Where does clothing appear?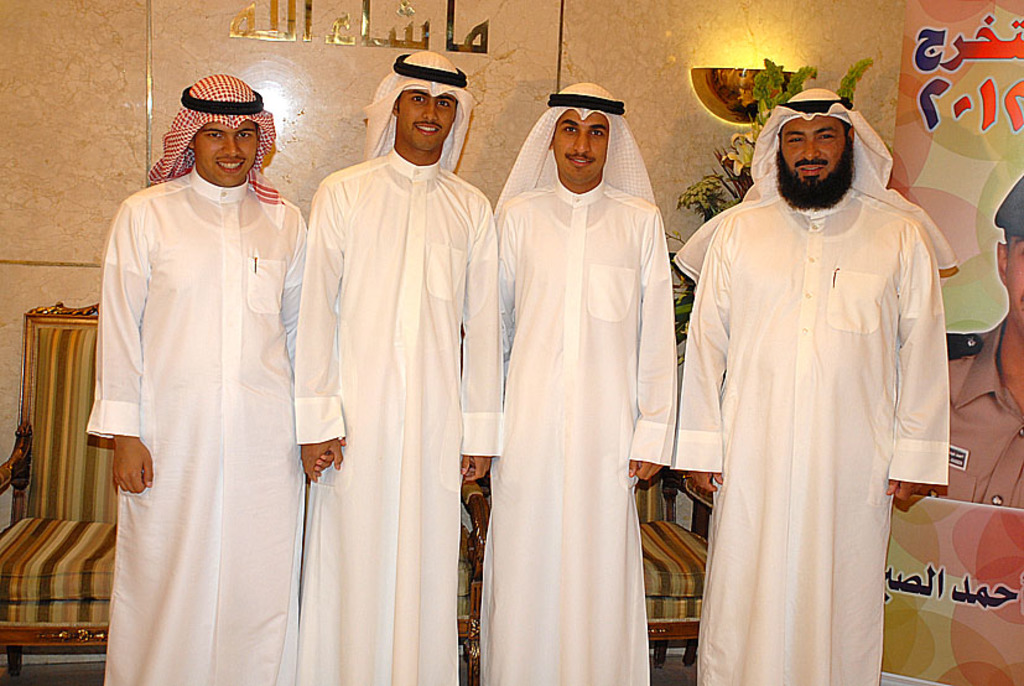
Appears at crop(469, 176, 682, 681).
